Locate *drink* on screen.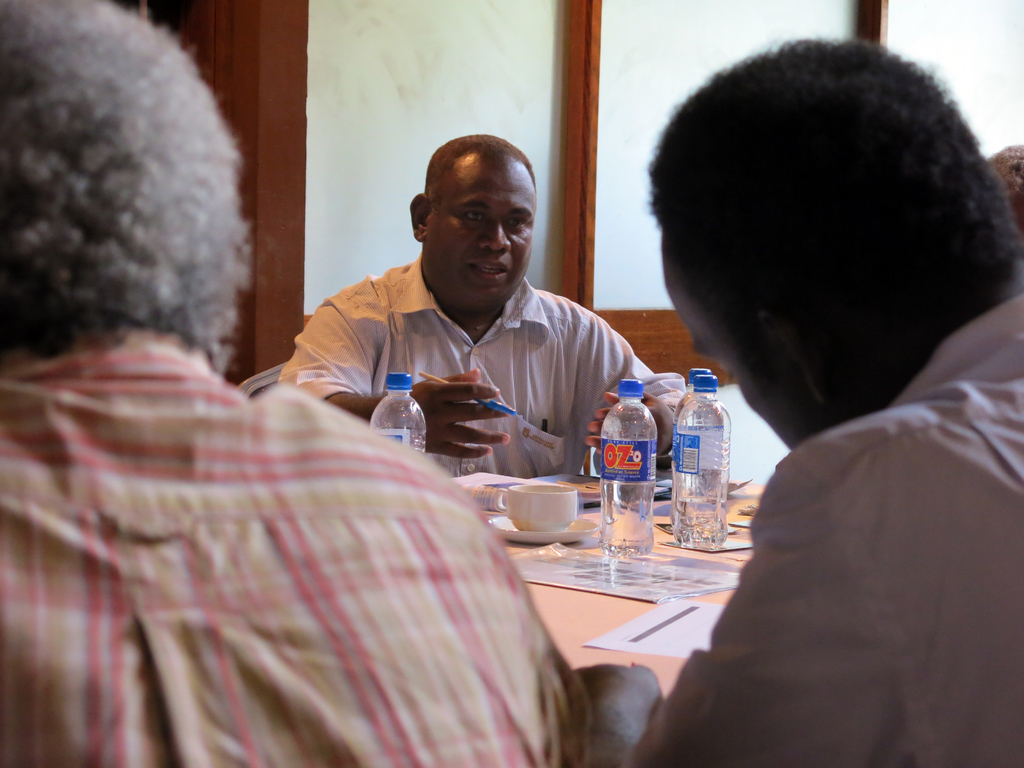
On screen at (left=599, top=482, right=659, bottom=560).
